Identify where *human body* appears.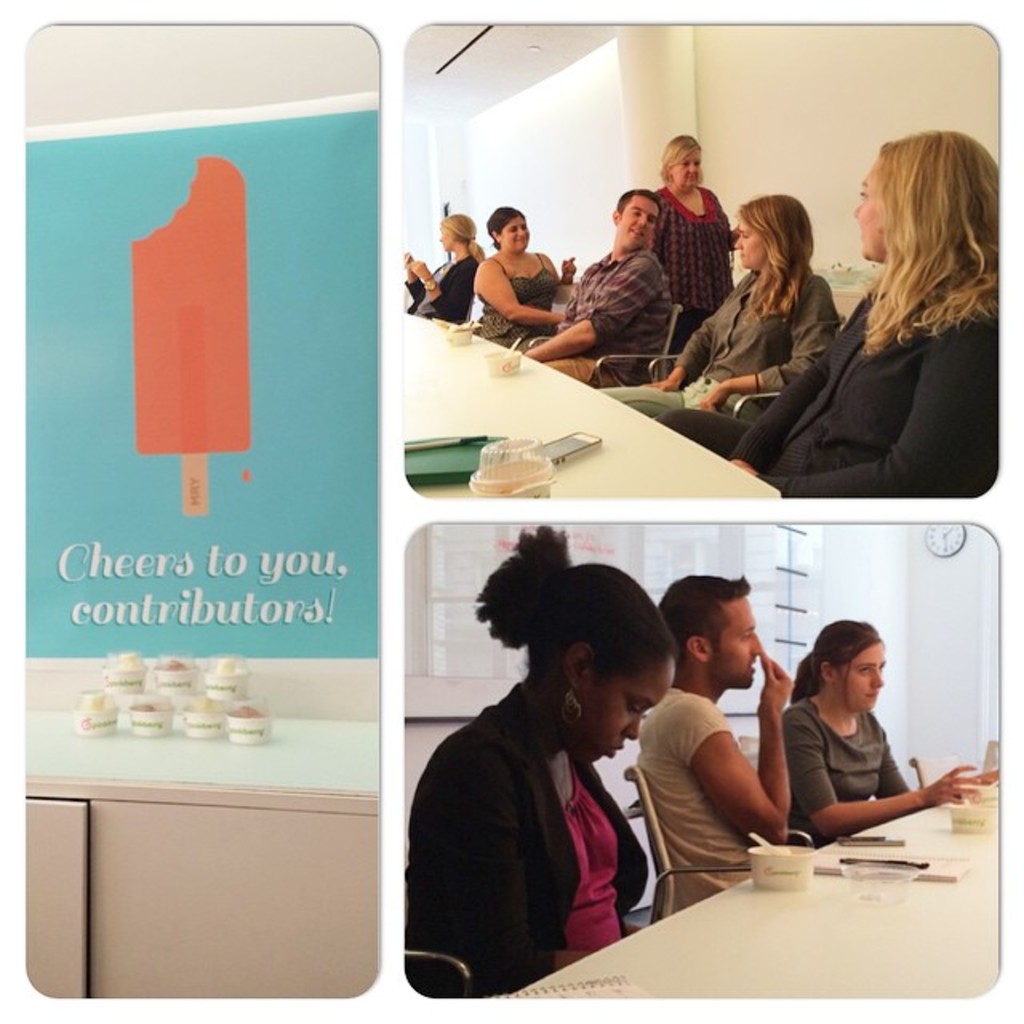
Appears at select_region(762, 627, 958, 875).
